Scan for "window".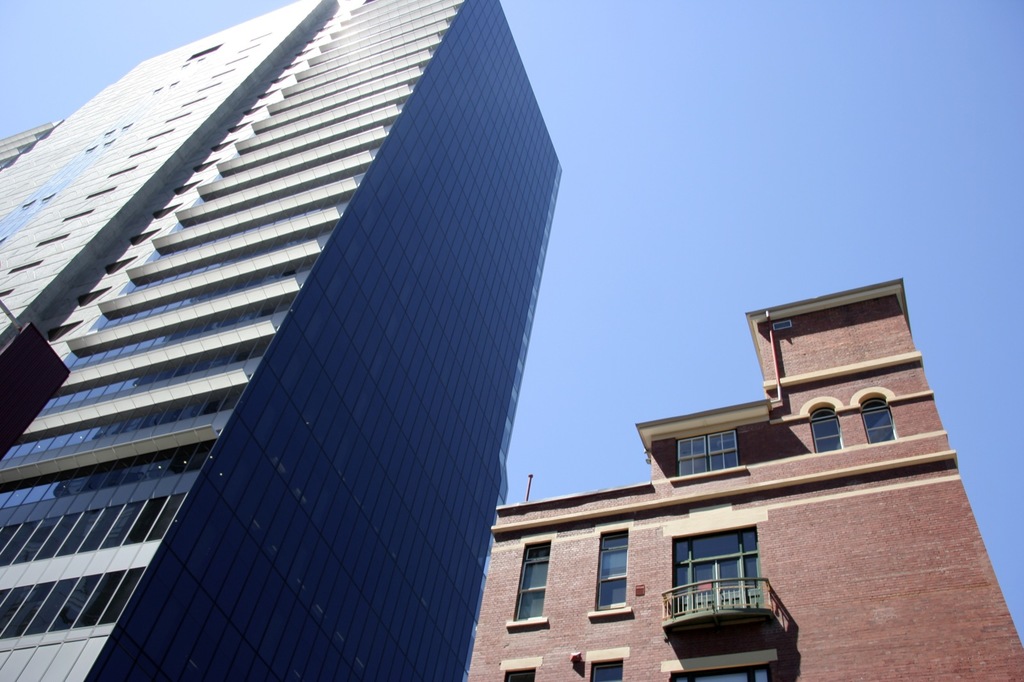
Scan result: pyautogui.locateOnScreen(503, 667, 535, 681).
